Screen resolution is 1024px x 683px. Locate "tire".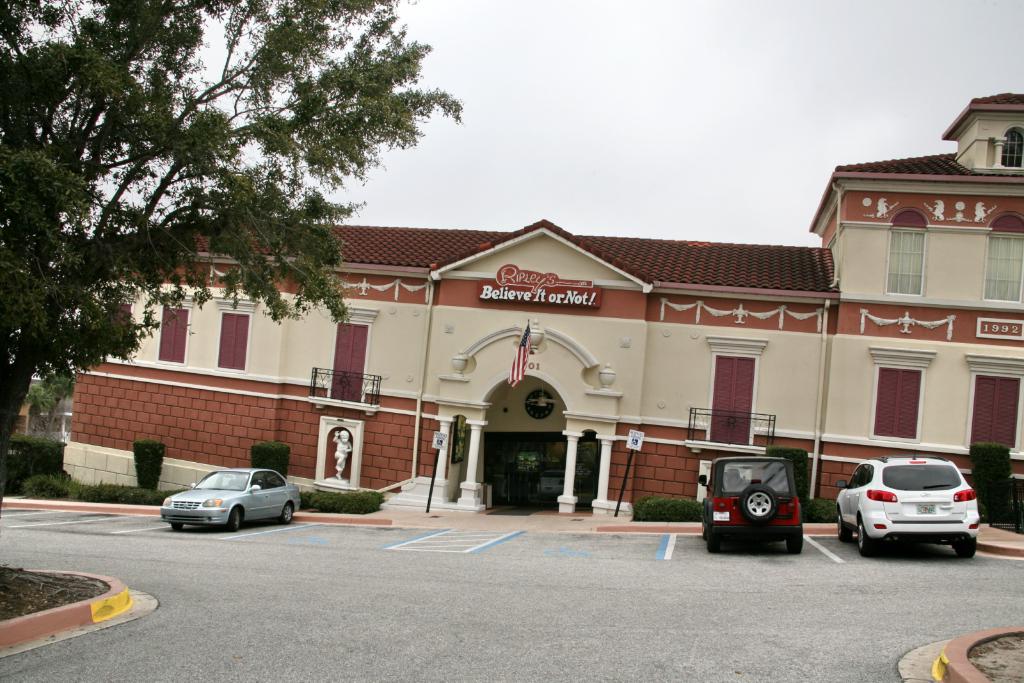
(left=282, top=501, right=298, bottom=526).
